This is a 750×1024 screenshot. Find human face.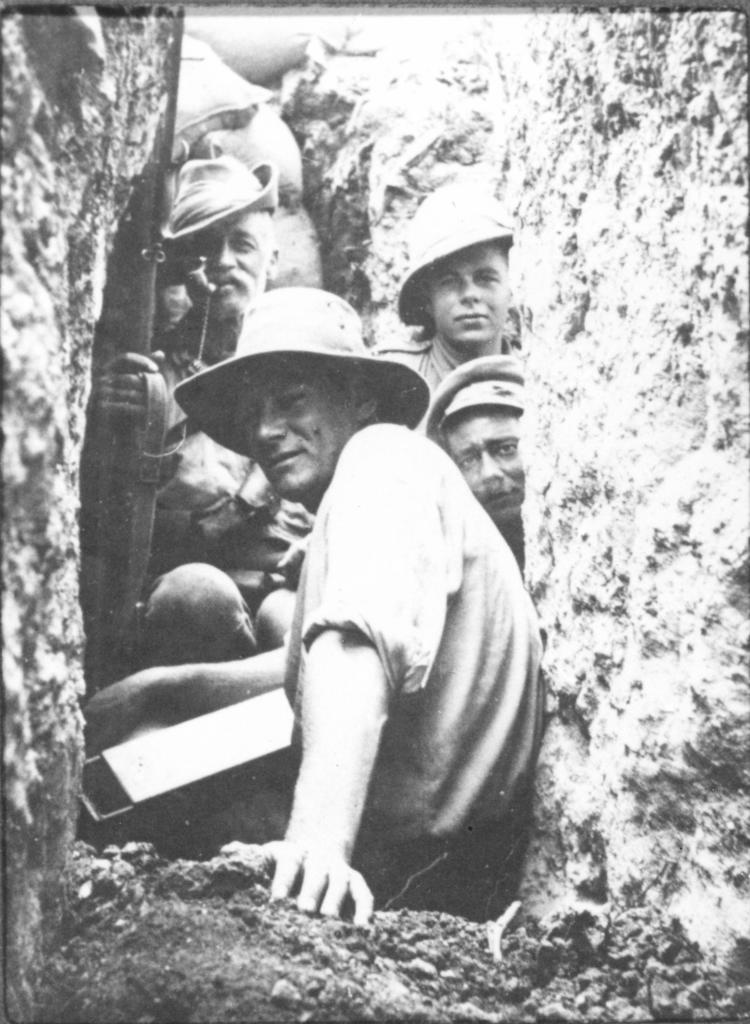
Bounding box: <region>183, 214, 288, 328</region>.
